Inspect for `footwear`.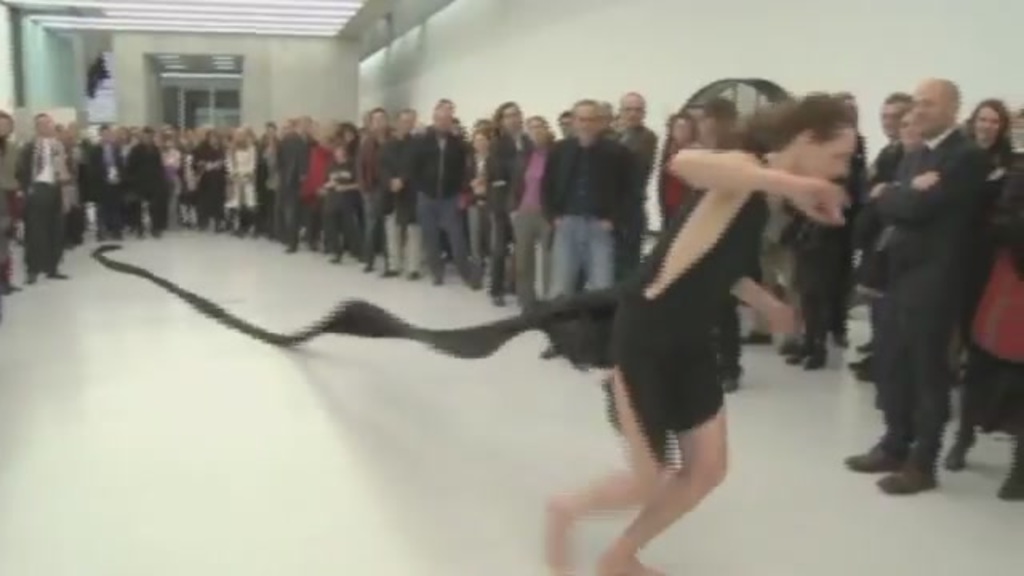
Inspection: (858, 334, 872, 349).
